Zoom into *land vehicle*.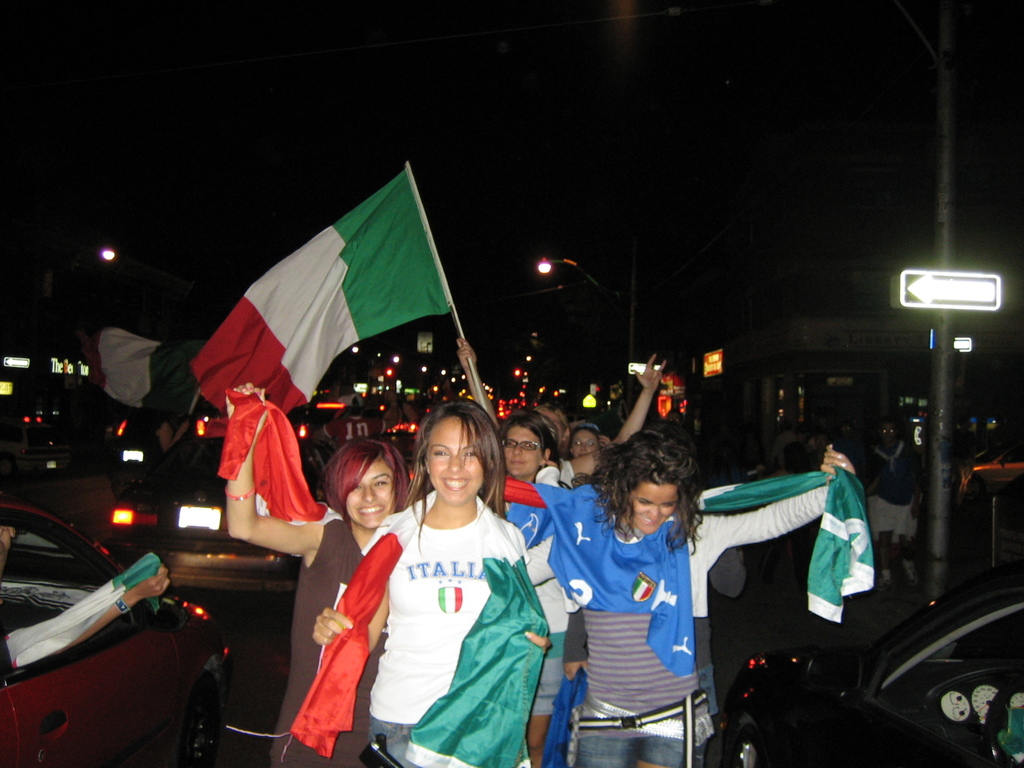
Zoom target: detection(0, 418, 72, 476).
